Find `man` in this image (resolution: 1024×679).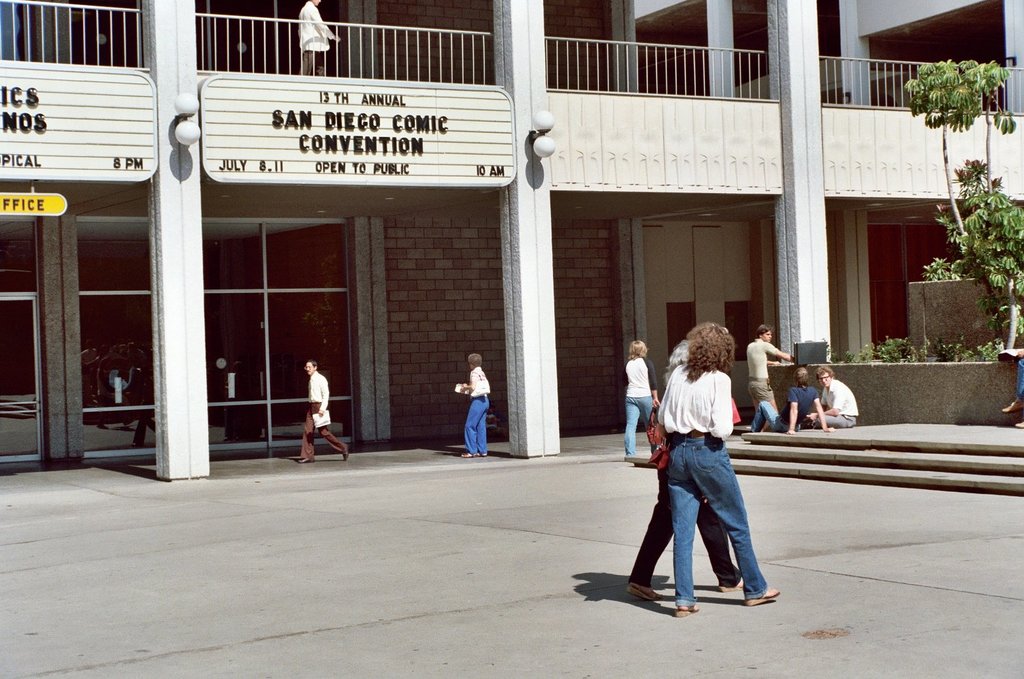
bbox=(810, 368, 857, 432).
